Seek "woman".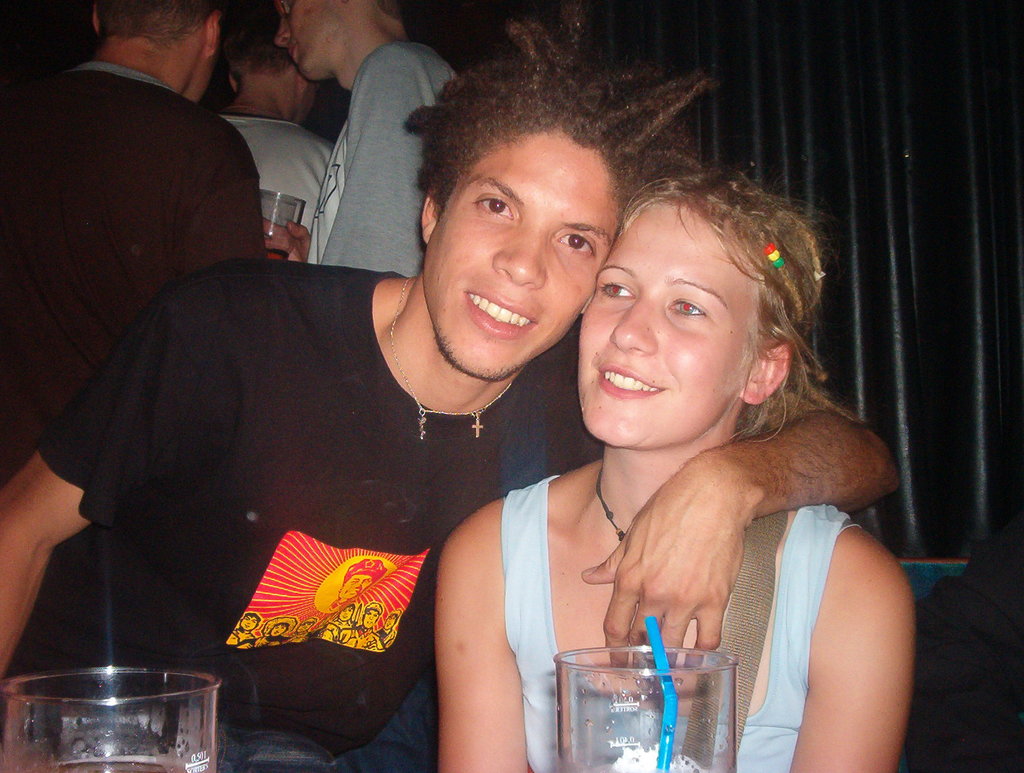
<region>438, 150, 898, 752</region>.
